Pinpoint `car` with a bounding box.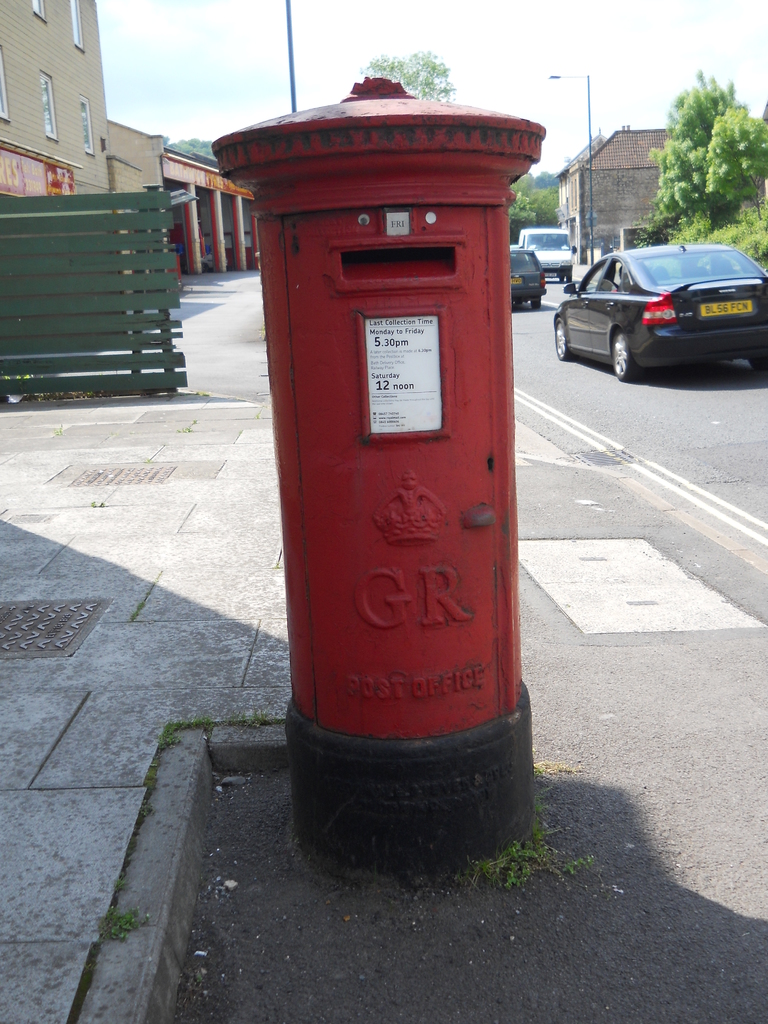
[x1=508, y1=248, x2=546, y2=309].
